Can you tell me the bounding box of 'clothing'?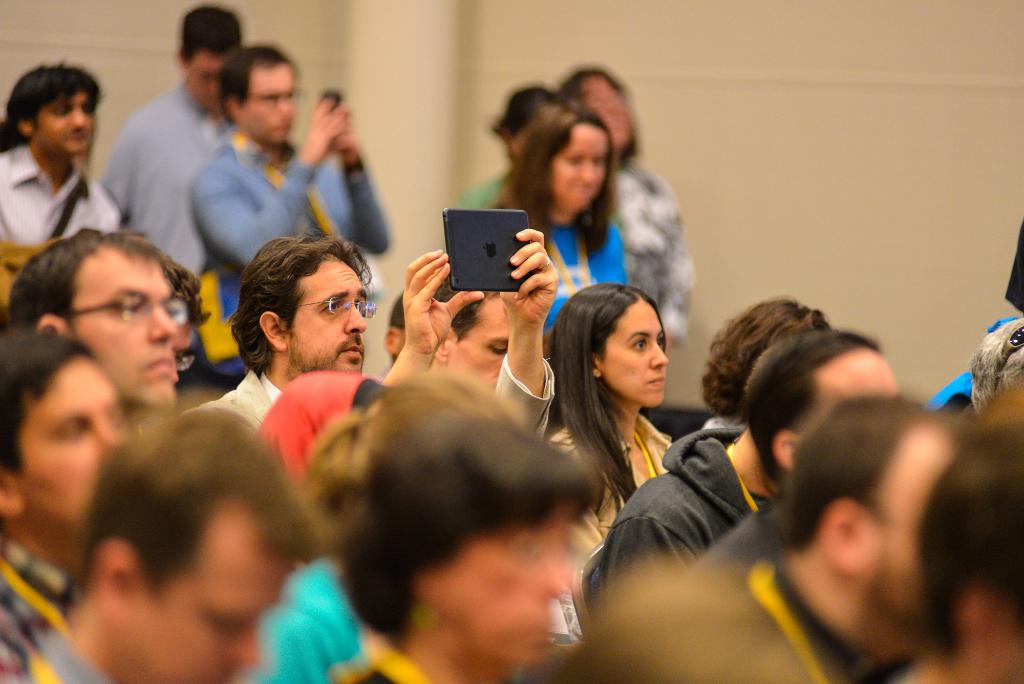
[x1=204, y1=350, x2=554, y2=439].
